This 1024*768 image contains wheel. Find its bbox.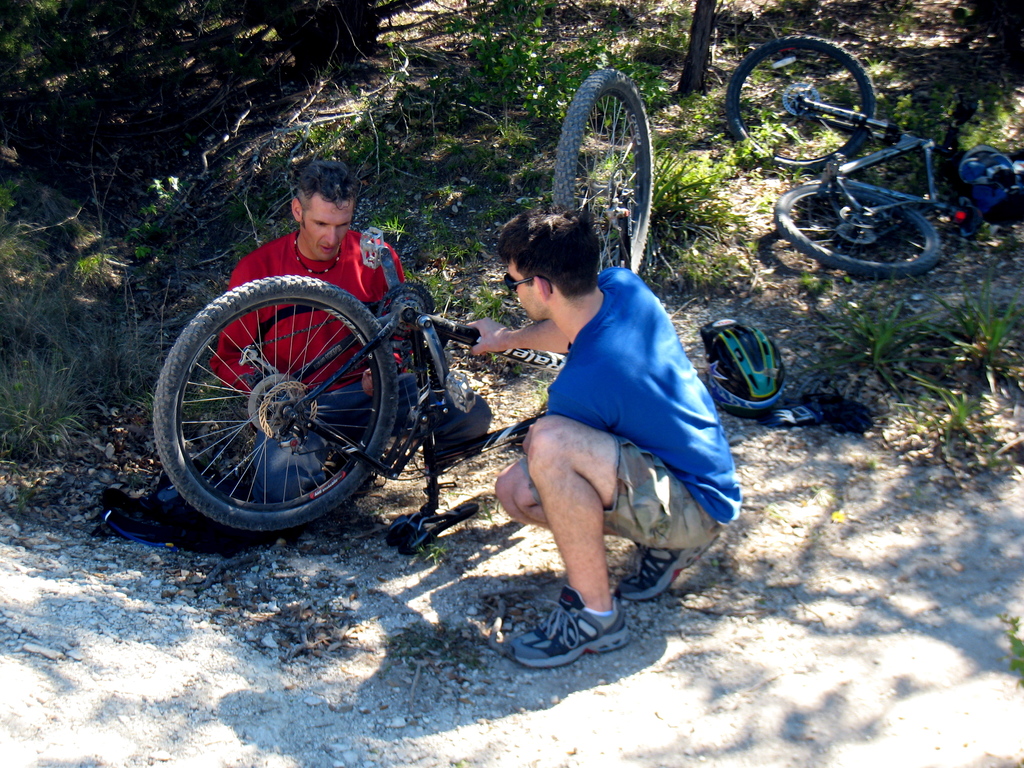
left=768, top=177, right=947, bottom=282.
